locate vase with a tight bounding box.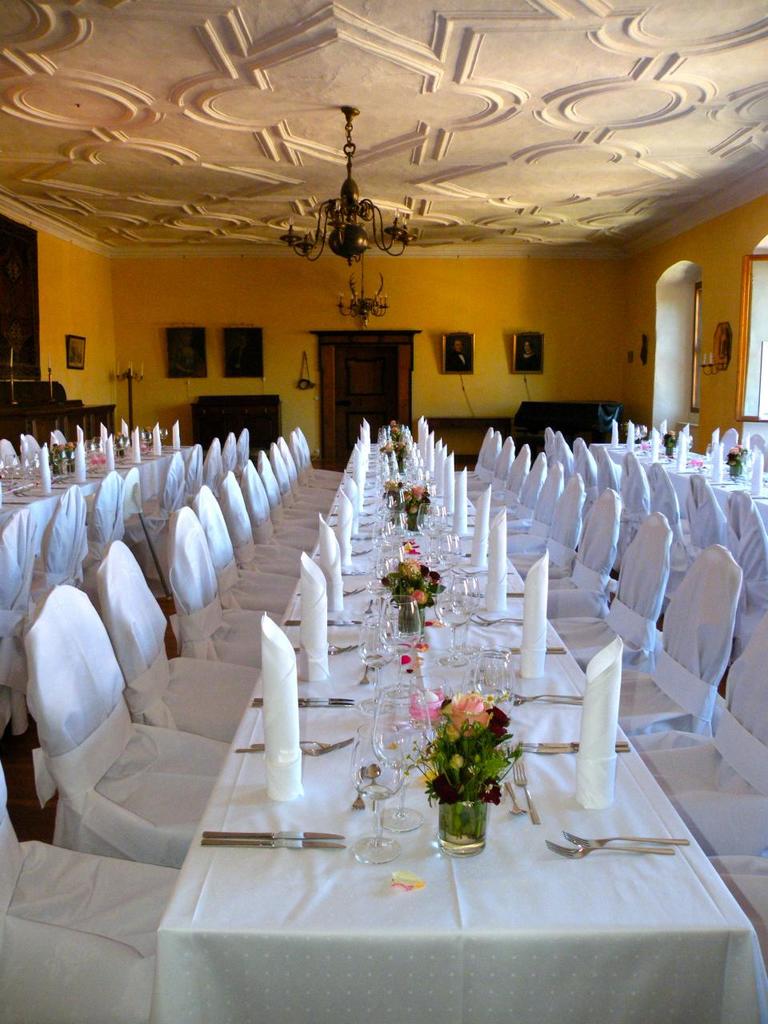
Rect(392, 594, 438, 644).
